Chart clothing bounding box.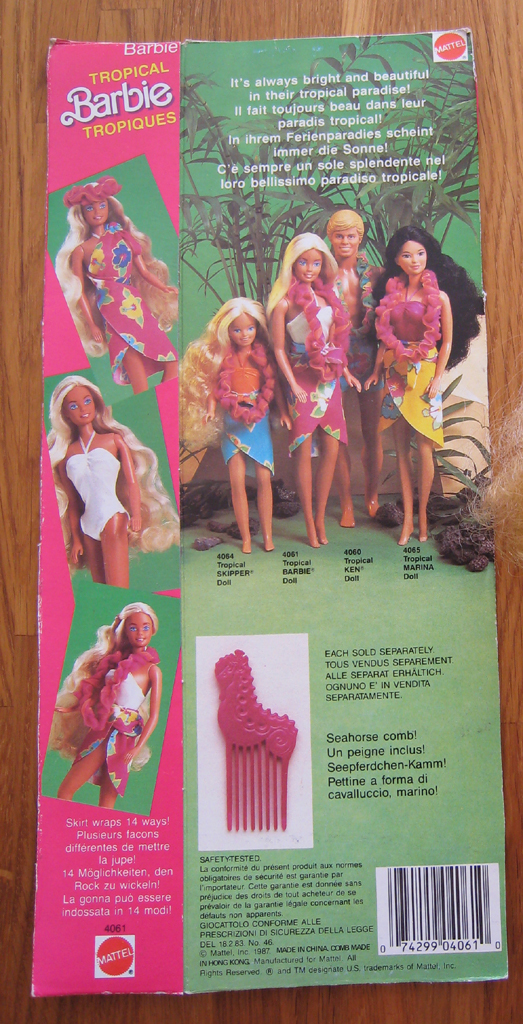
Charted: locate(321, 244, 373, 384).
